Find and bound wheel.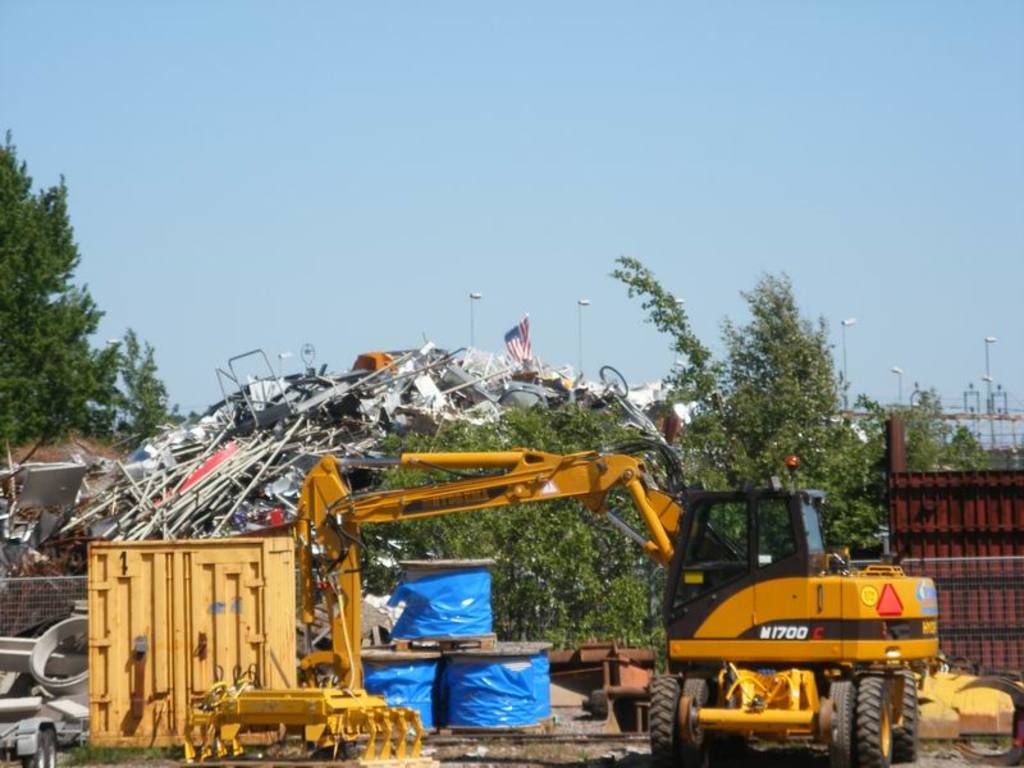
Bound: 888:668:919:760.
